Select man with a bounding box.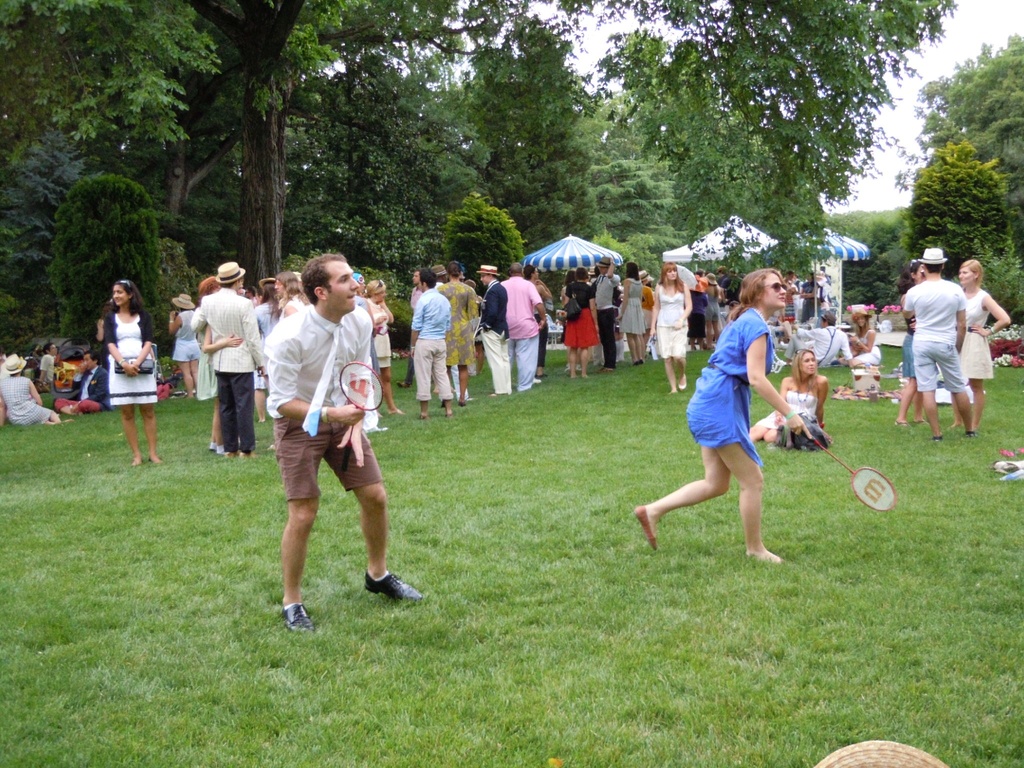
[588, 254, 618, 367].
